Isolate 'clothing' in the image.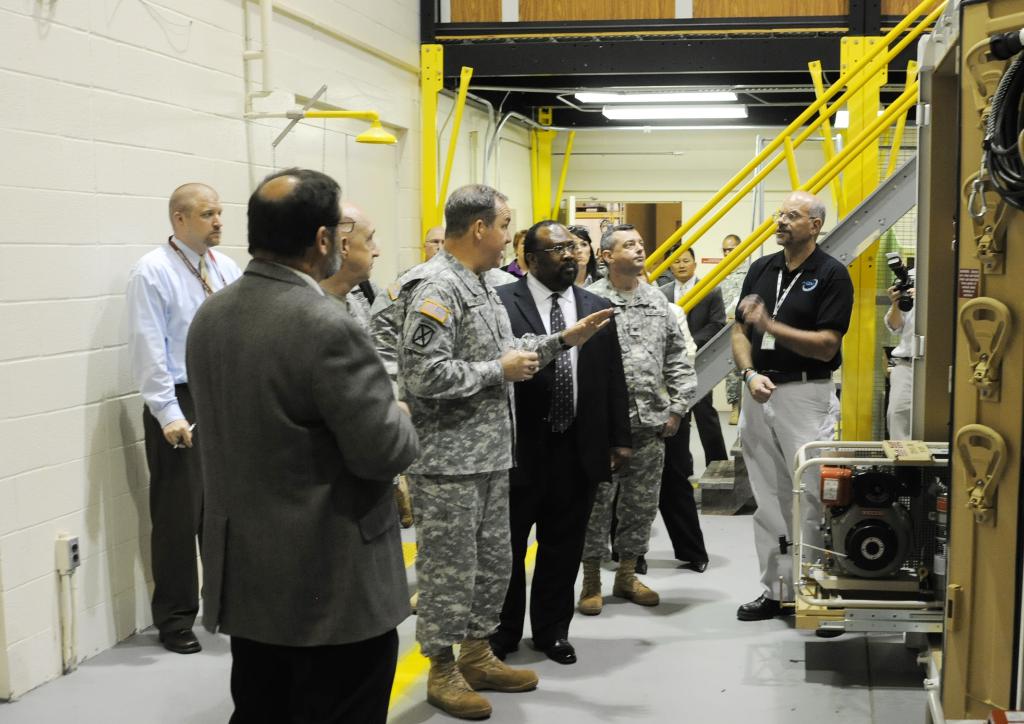
Isolated region: detection(200, 254, 426, 723).
